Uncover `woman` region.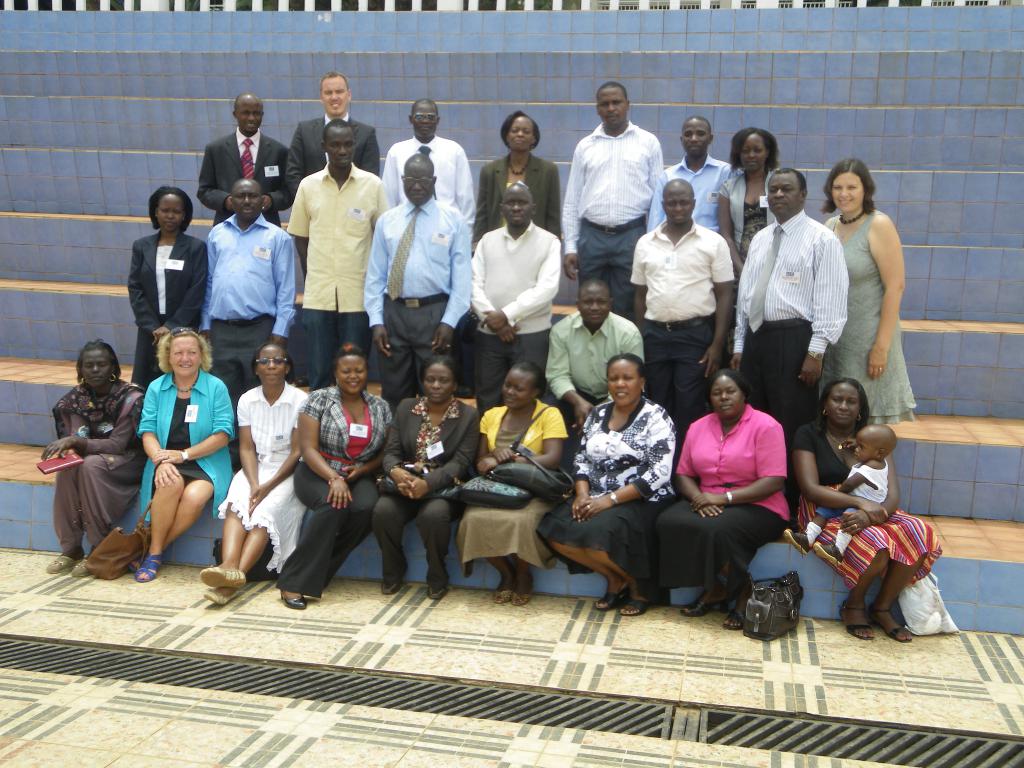
Uncovered: (540,349,680,620).
